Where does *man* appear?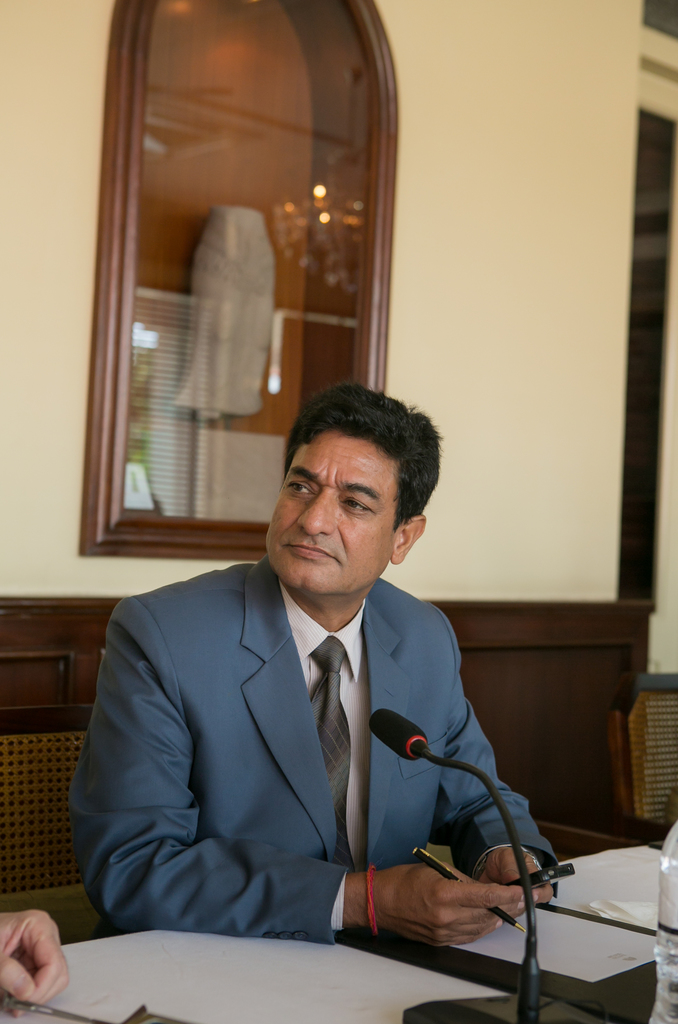
Appears at (70,392,562,991).
